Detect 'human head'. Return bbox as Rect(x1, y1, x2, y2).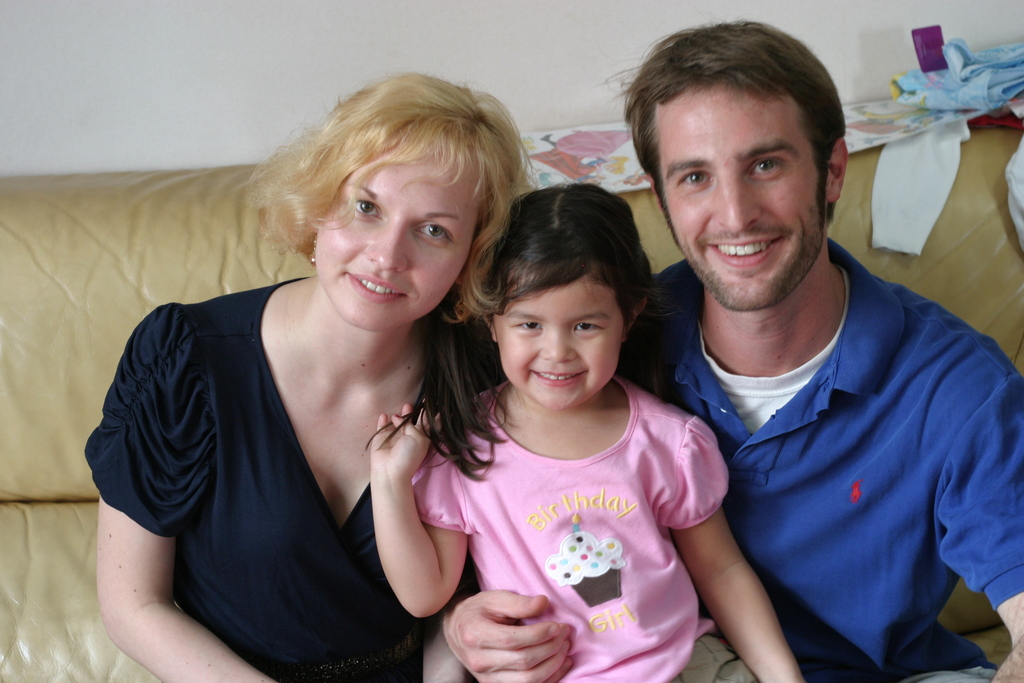
Rect(632, 18, 854, 284).
